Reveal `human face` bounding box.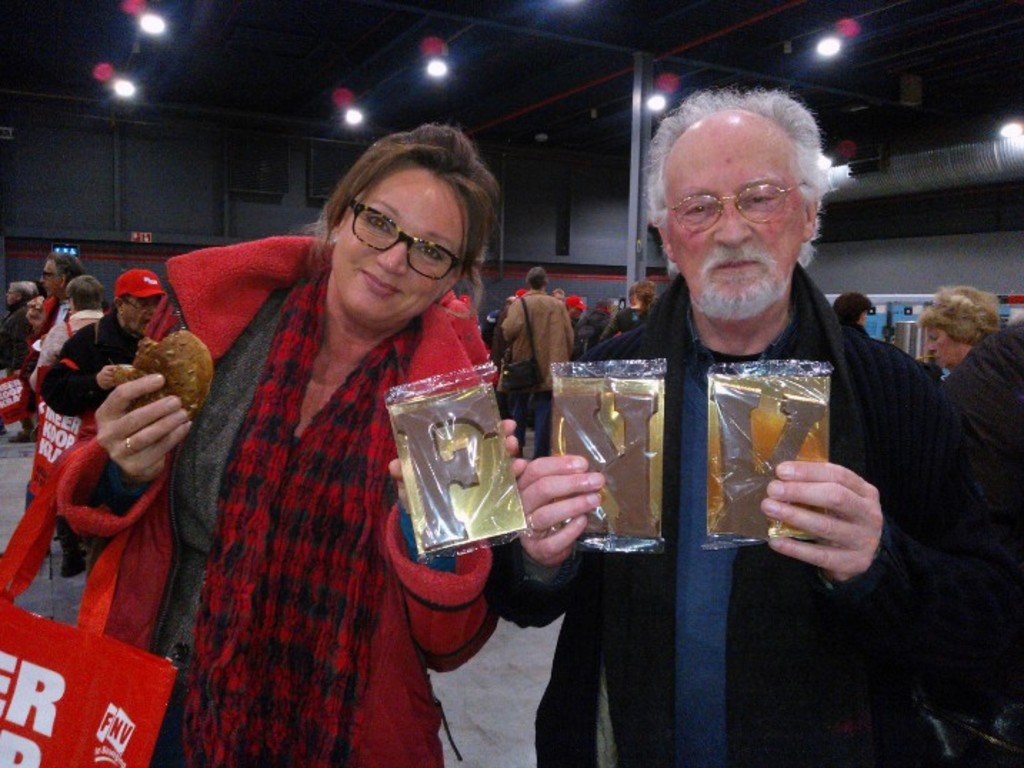
Revealed: x1=334, y1=167, x2=464, y2=328.
